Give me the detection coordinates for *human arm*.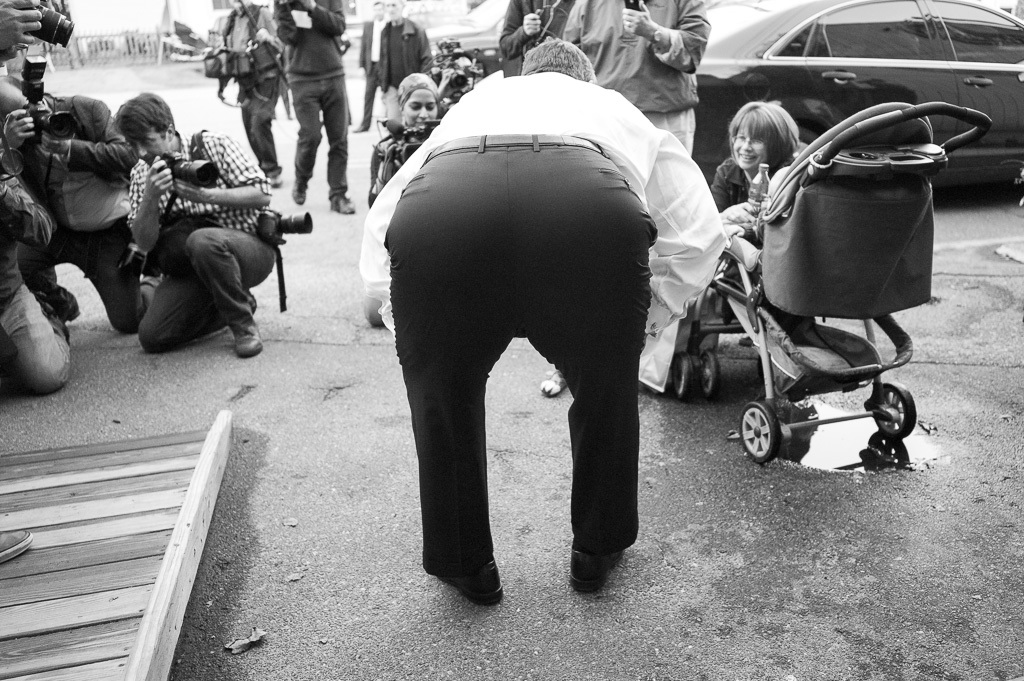
x1=300, y1=0, x2=348, y2=37.
